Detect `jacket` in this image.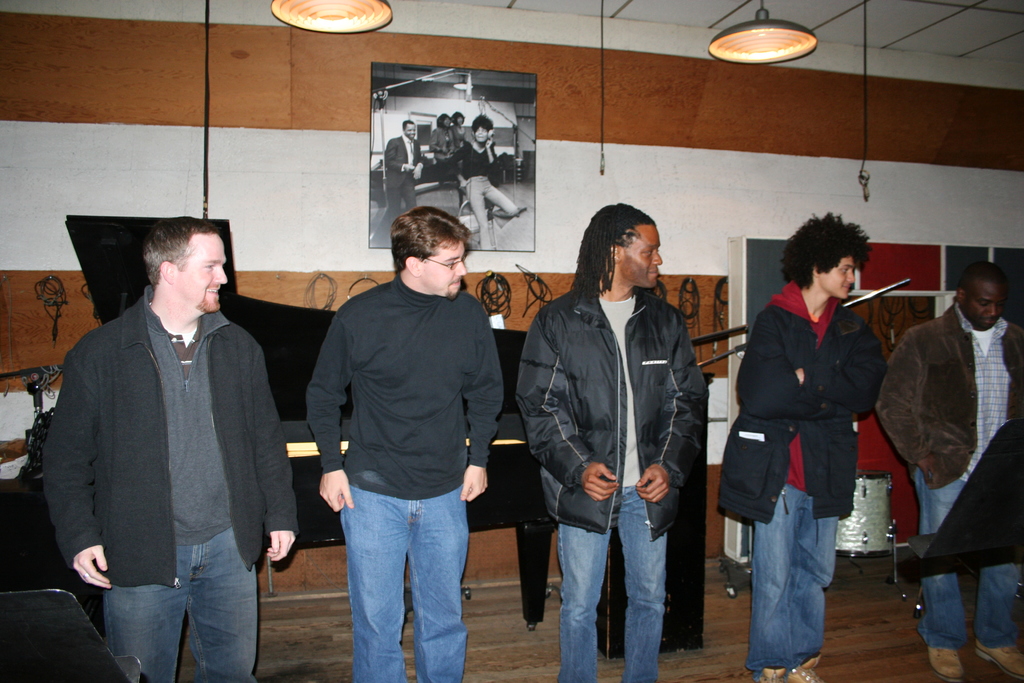
Detection: Rect(38, 289, 301, 586).
